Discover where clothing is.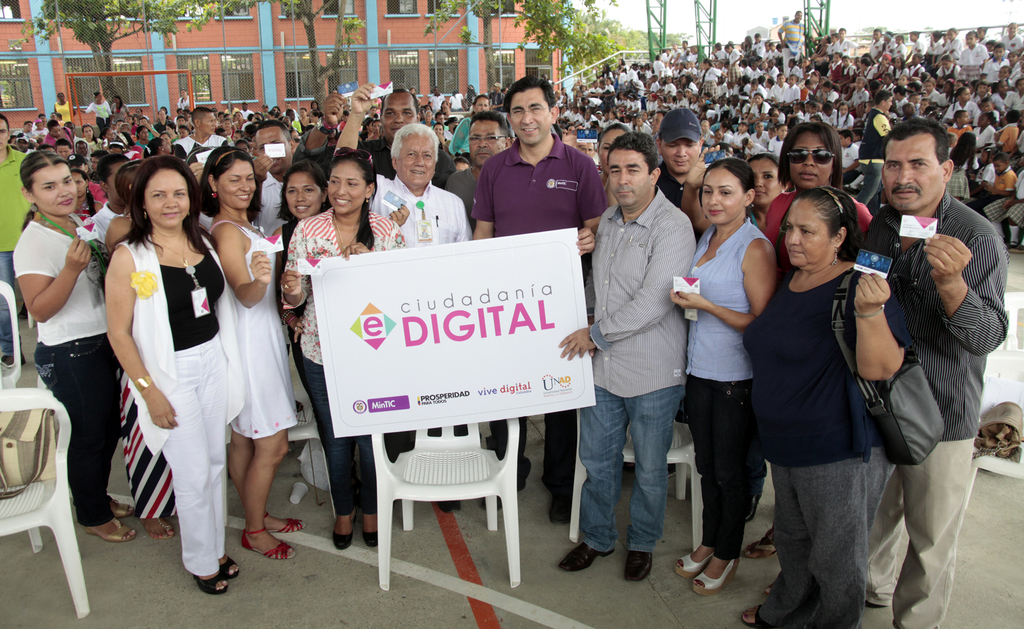
Discovered at (860, 66, 869, 79).
